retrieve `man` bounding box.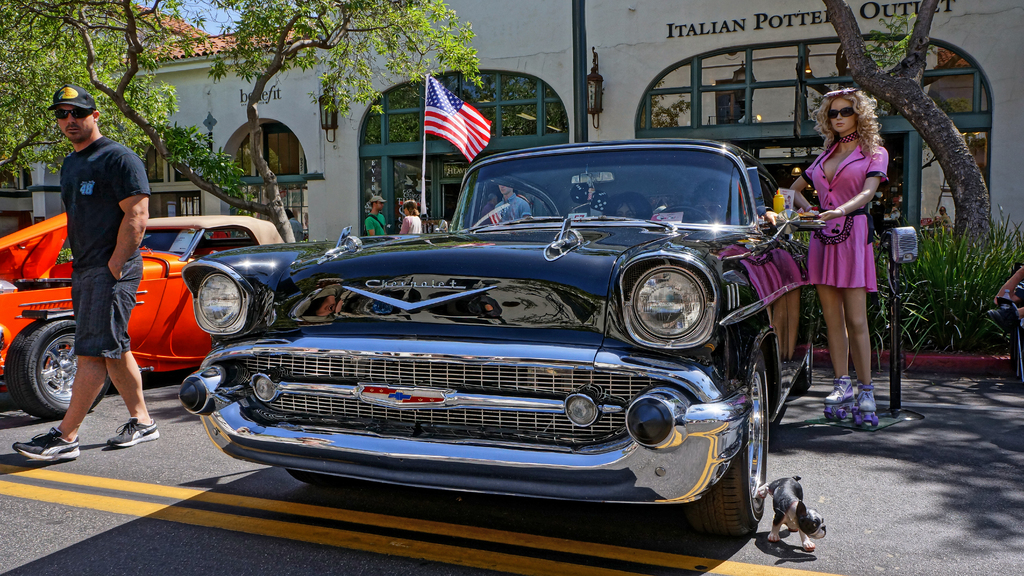
Bounding box: 362,195,387,236.
